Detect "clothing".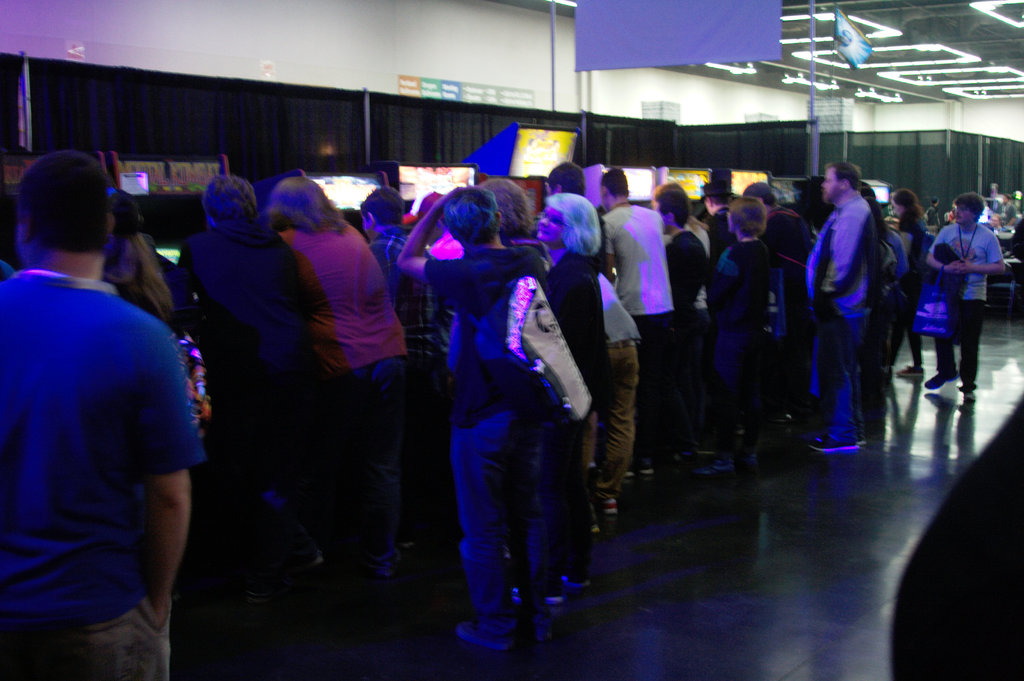
Detected at 595:202:680:444.
